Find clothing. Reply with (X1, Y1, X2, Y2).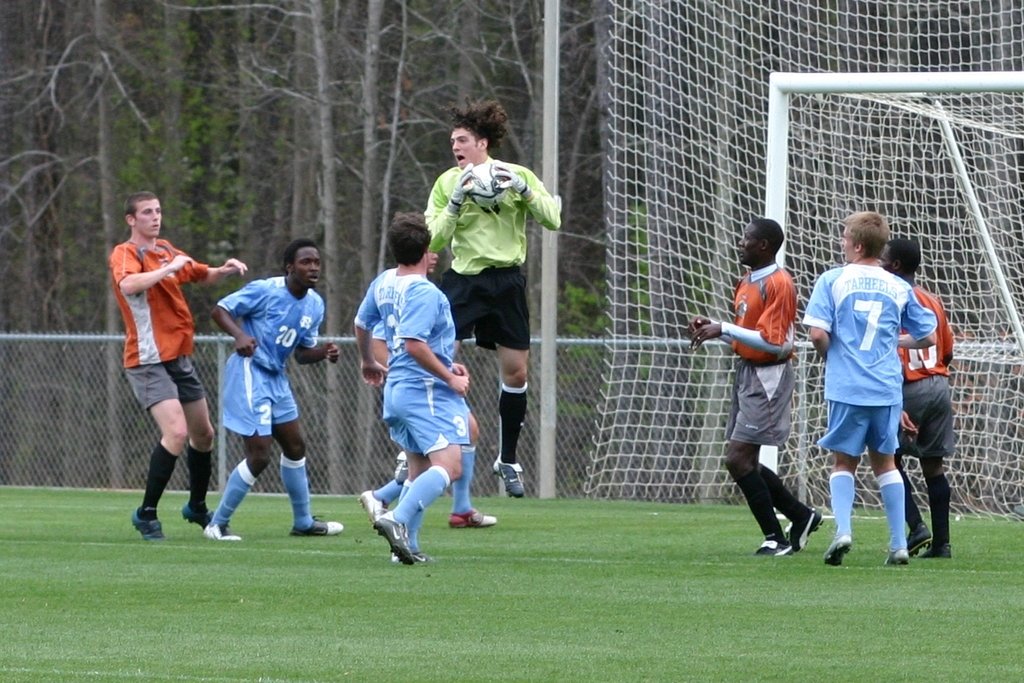
(102, 234, 208, 520).
